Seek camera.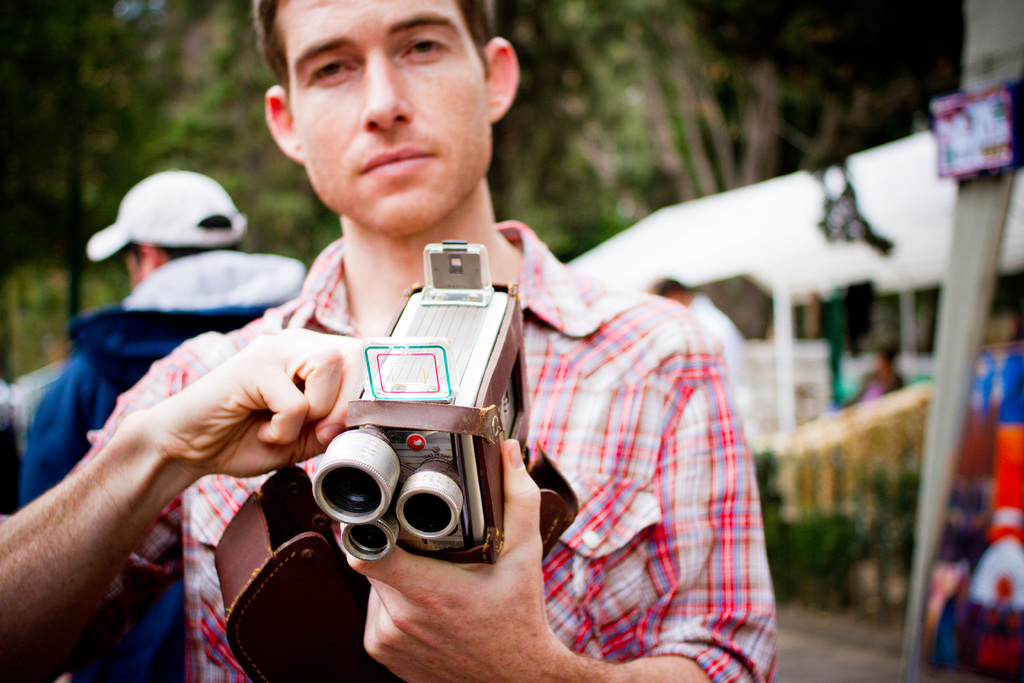
box=[288, 232, 532, 574].
